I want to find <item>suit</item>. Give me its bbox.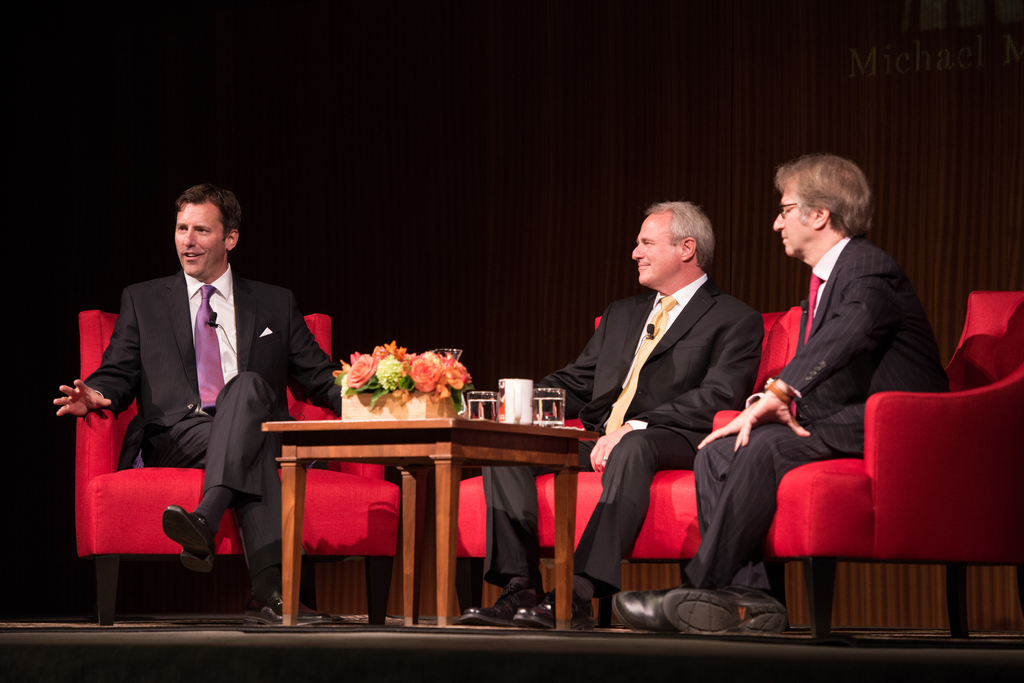
<region>486, 268, 765, 598</region>.
